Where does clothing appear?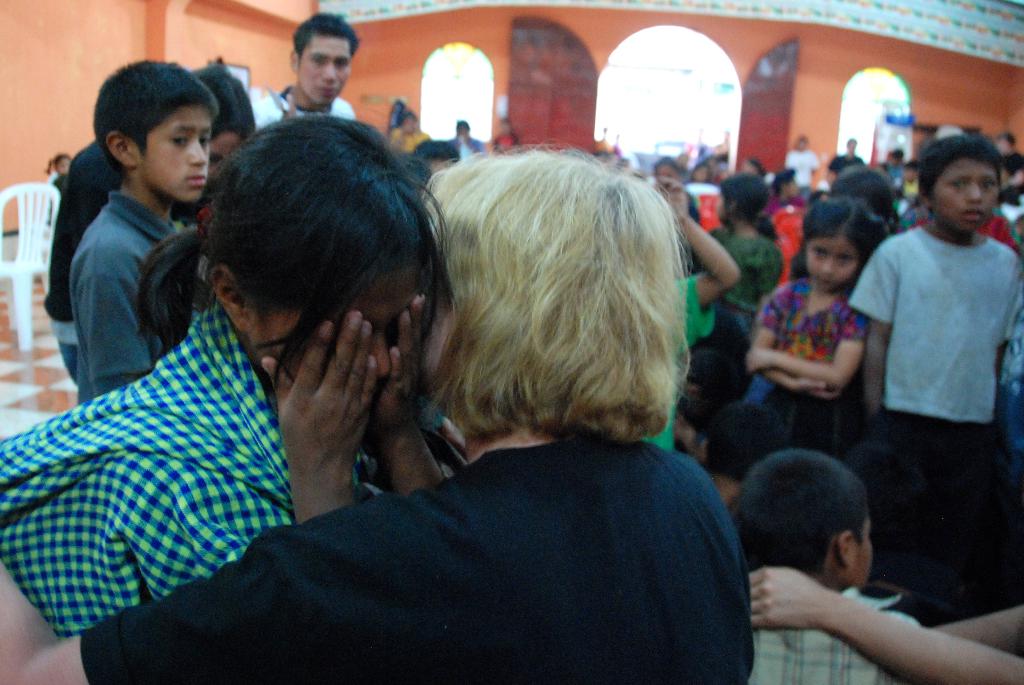
Appears at Rect(42, 135, 204, 391).
